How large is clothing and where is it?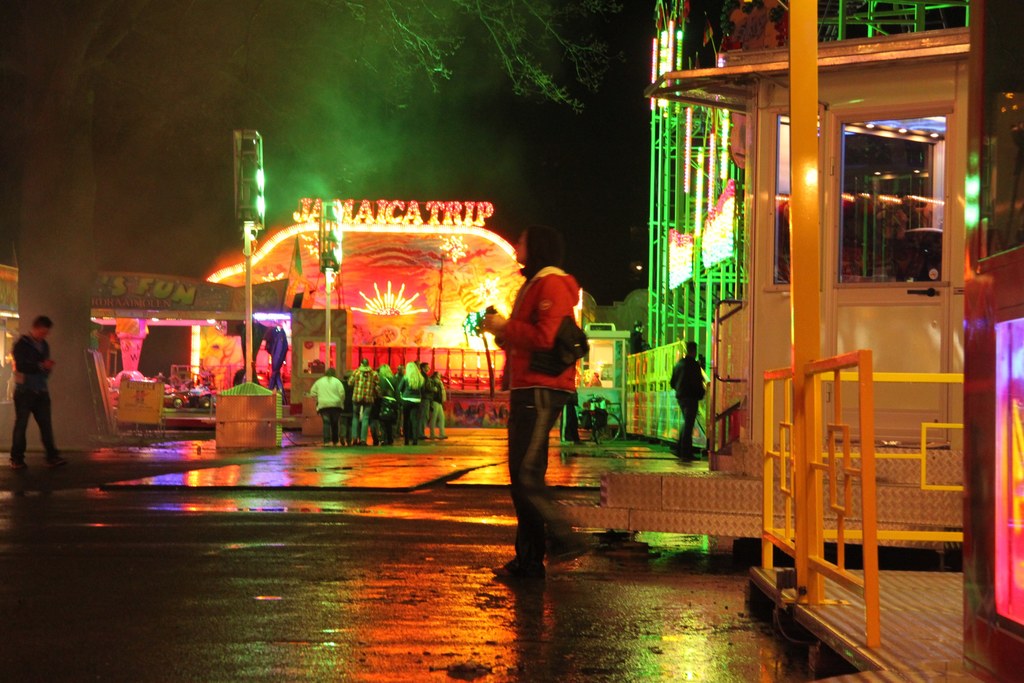
Bounding box: <box>494,249,598,518</box>.
